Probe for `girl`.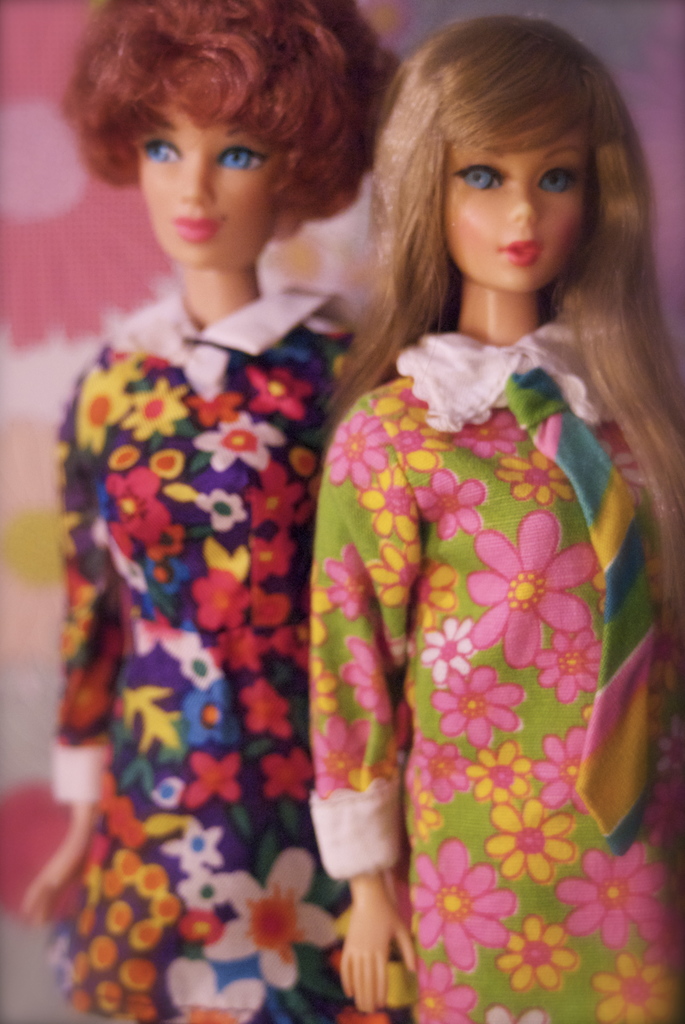
Probe result: <region>296, 15, 679, 1023</region>.
